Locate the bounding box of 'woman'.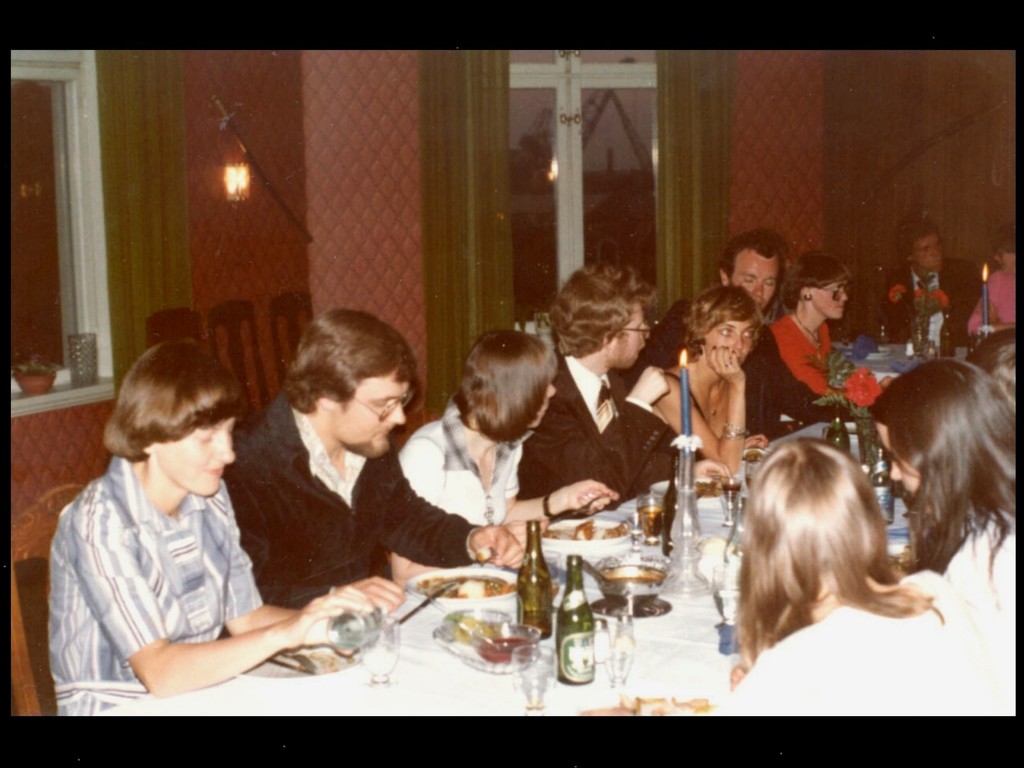
Bounding box: <bbox>852, 362, 1022, 713</bbox>.
